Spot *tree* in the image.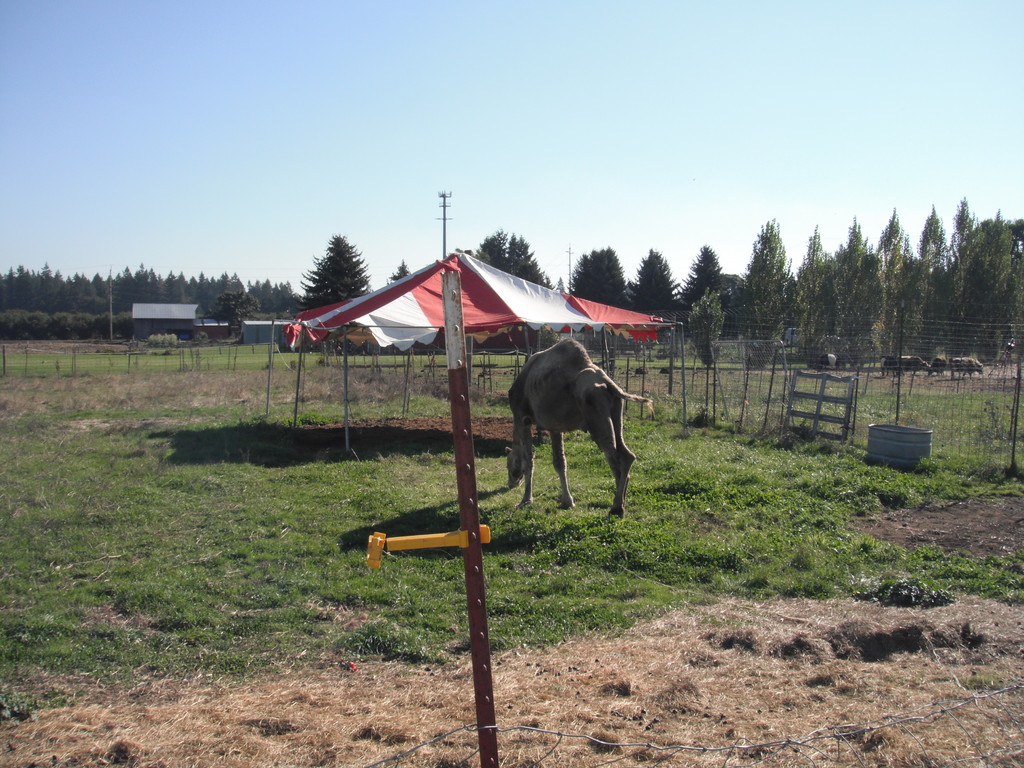
*tree* found at (left=296, top=236, right=371, bottom=306).
